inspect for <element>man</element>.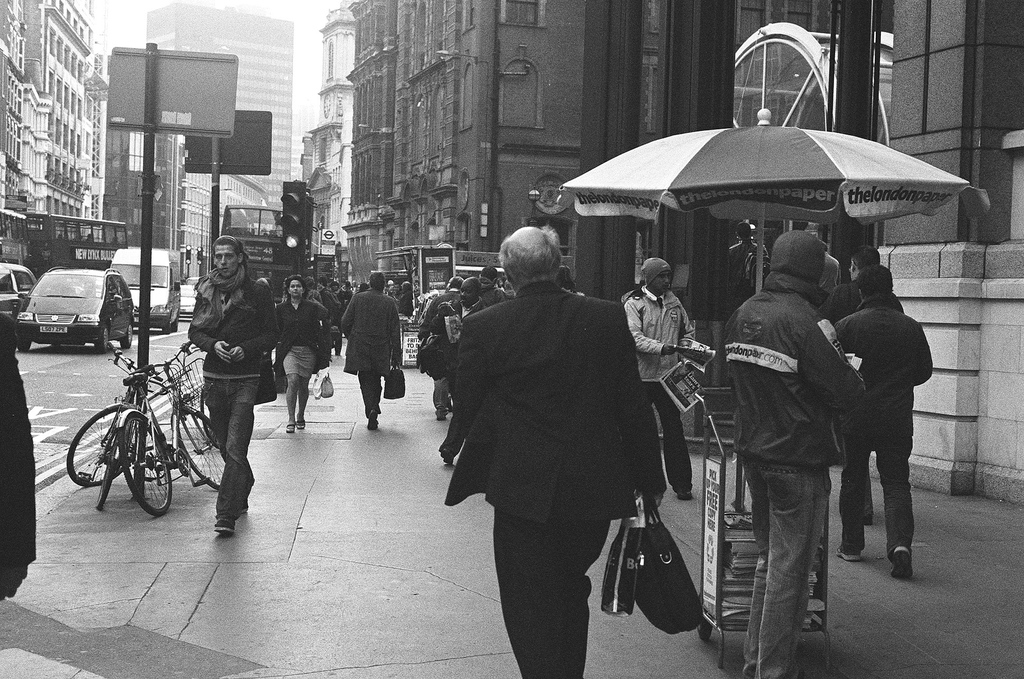
Inspection: [x1=390, y1=280, x2=402, y2=305].
